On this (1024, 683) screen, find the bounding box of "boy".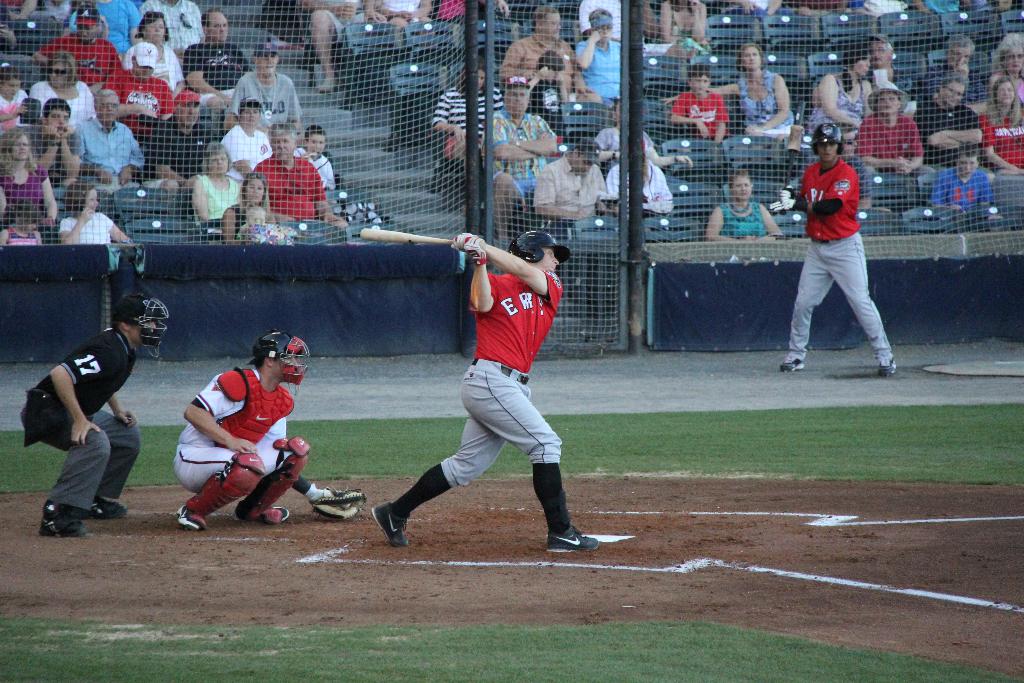
Bounding box: rect(360, 220, 607, 549).
